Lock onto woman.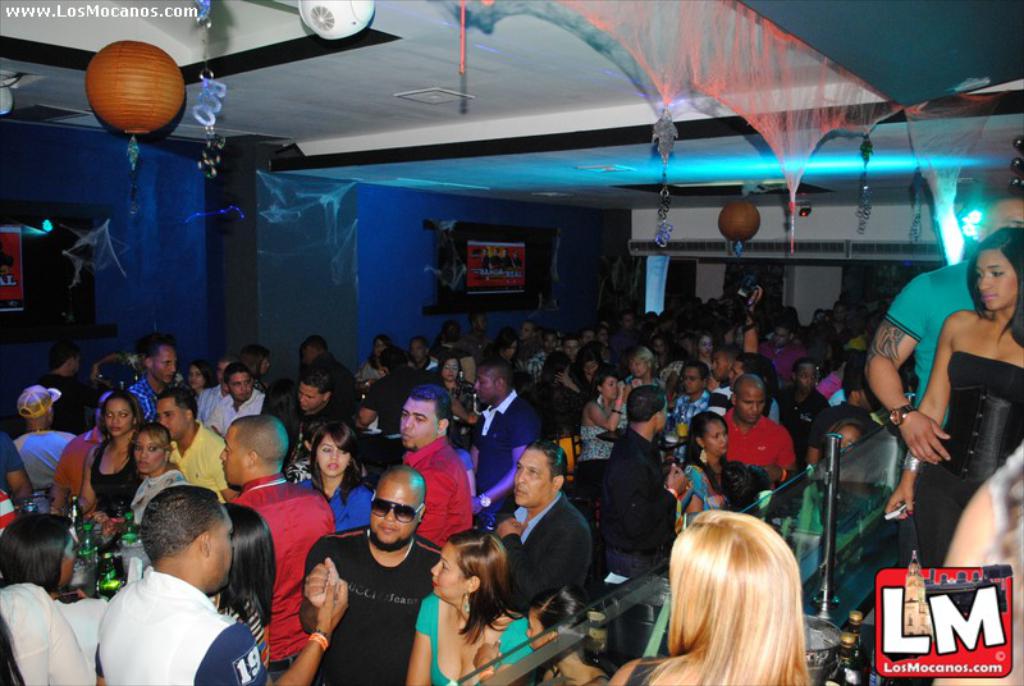
Locked: <bbox>522, 578, 635, 685</bbox>.
